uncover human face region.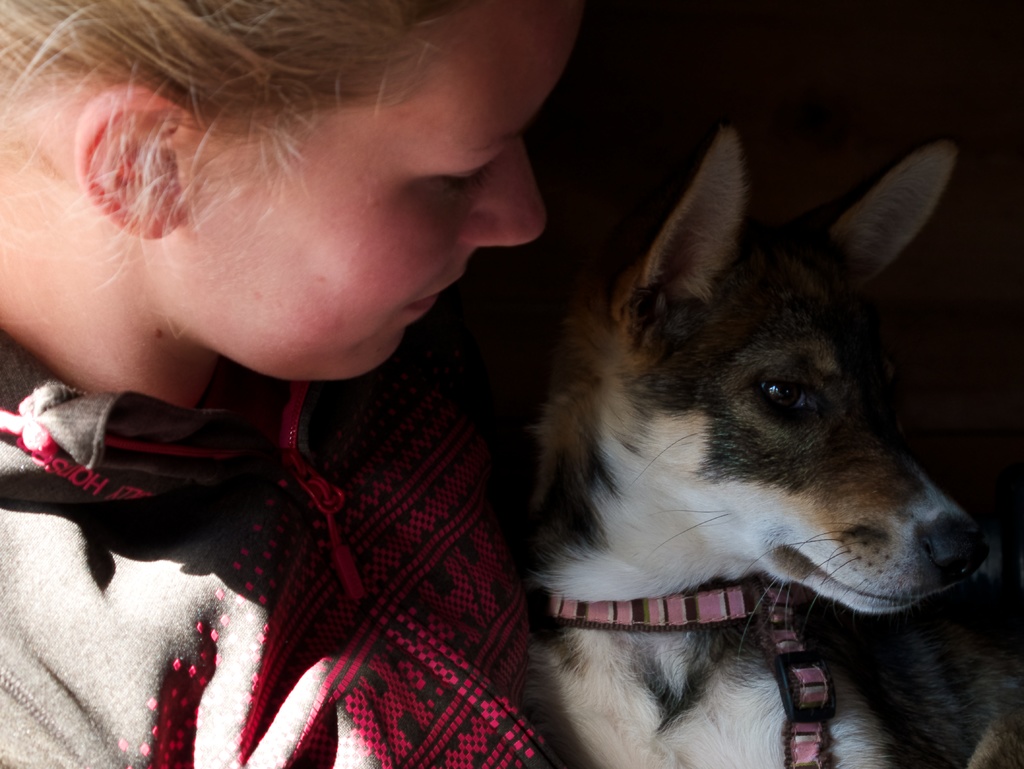
Uncovered: <region>202, 6, 572, 381</region>.
